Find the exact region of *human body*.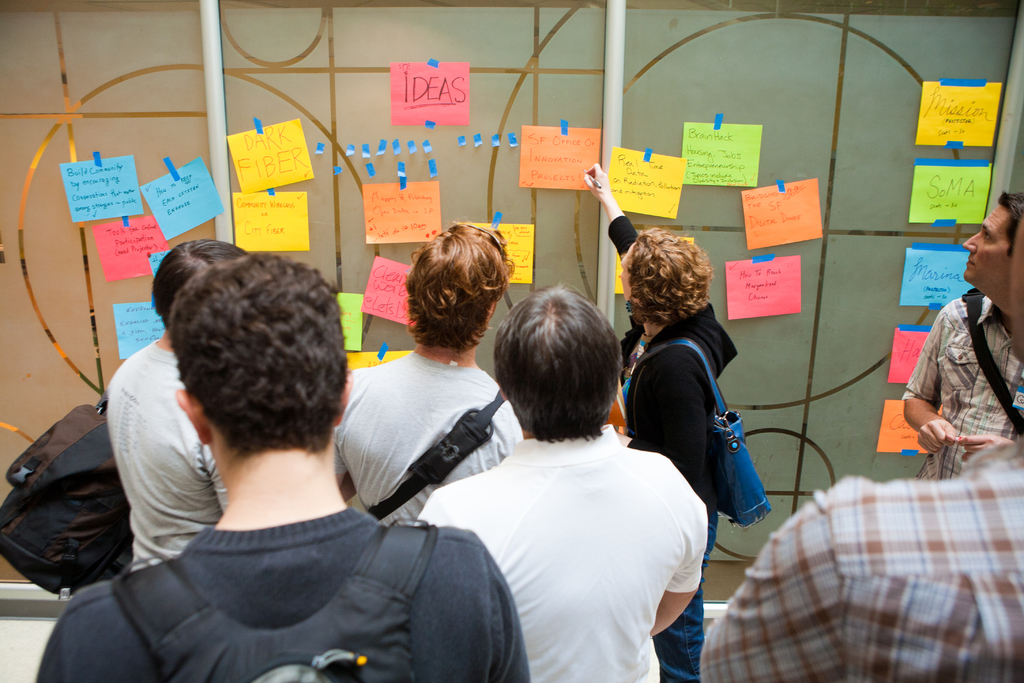
Exact region: <box>98,336,230,579</box>.
